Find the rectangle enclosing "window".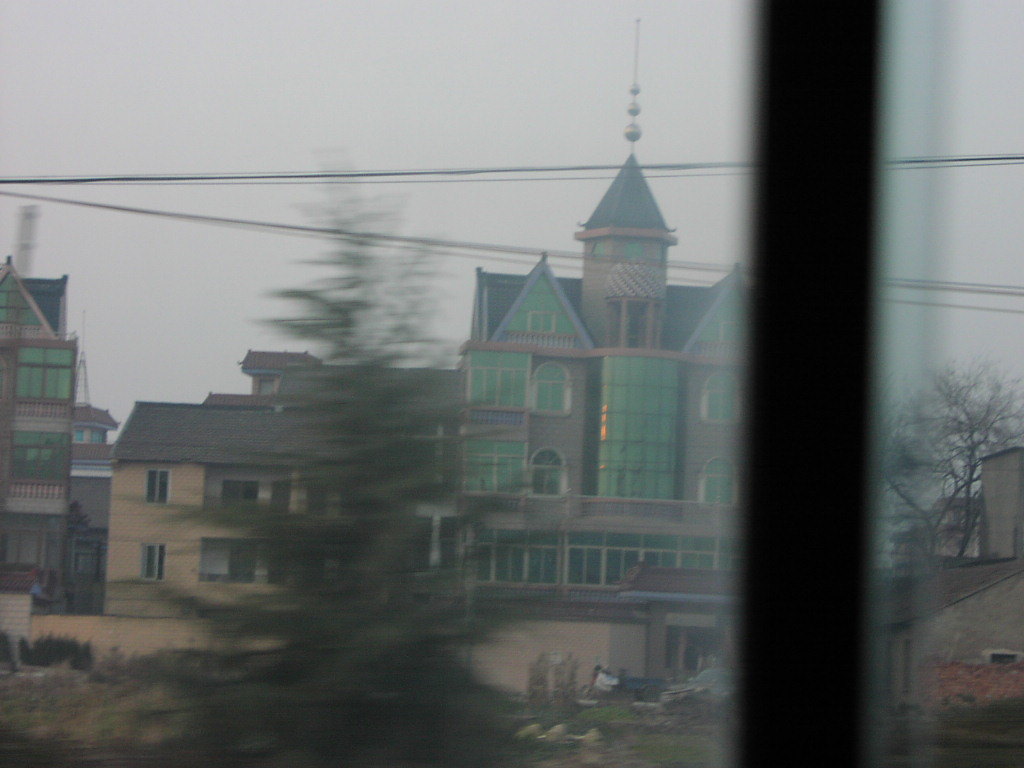
detection(229, 545, 256, 583).
